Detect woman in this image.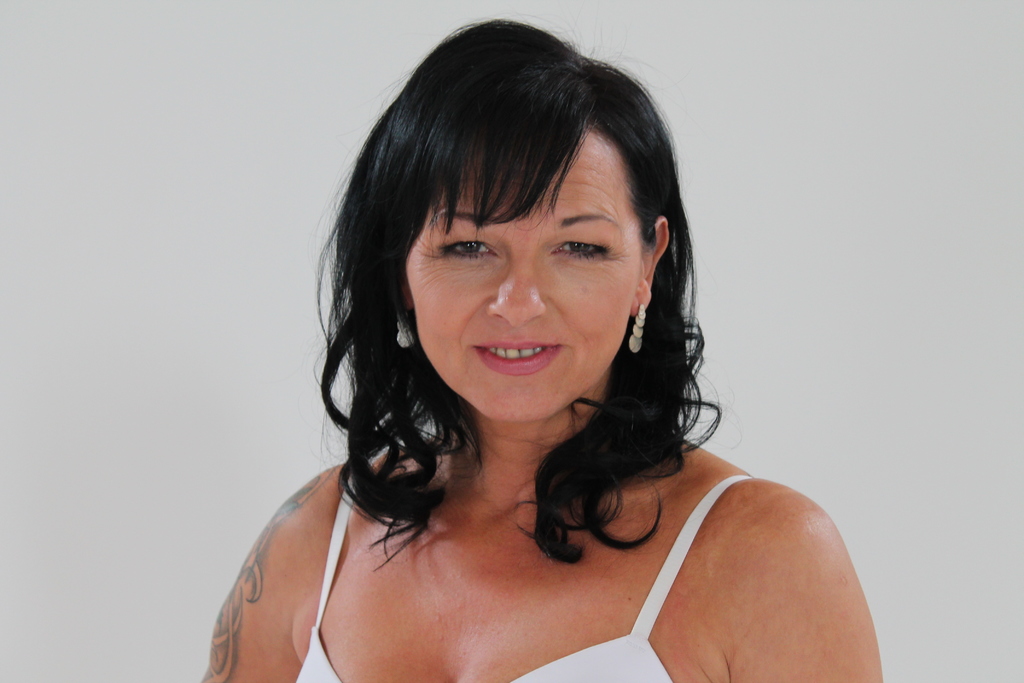
Detection: x1=182, y1=22, x2=879, y2=682.
